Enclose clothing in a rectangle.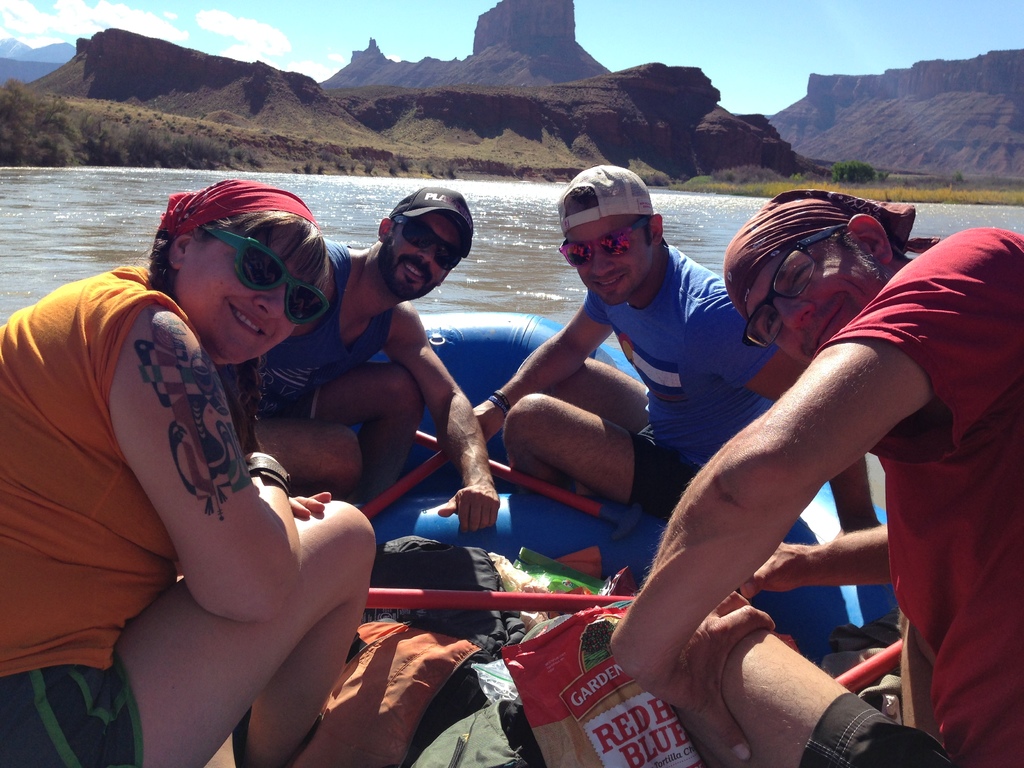
box(570, 240, 774, 523).
